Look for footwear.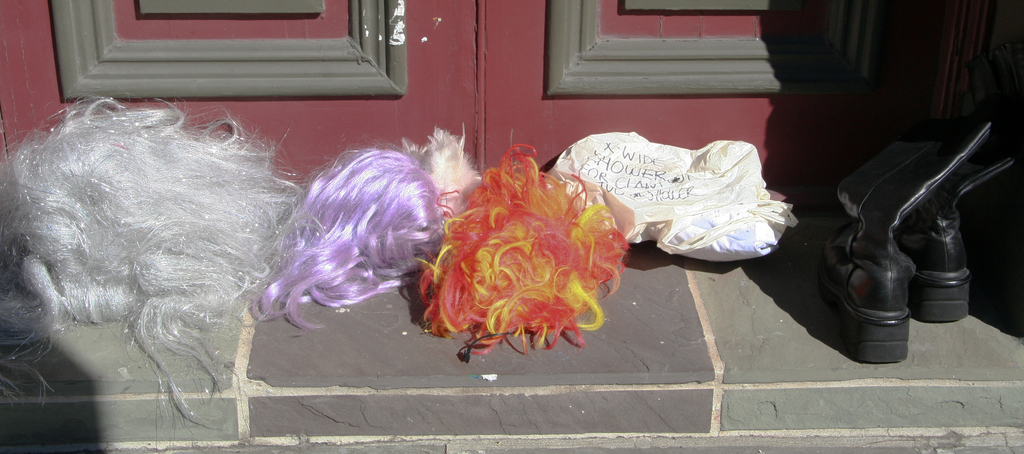
Found: 896,136,1020,326.
